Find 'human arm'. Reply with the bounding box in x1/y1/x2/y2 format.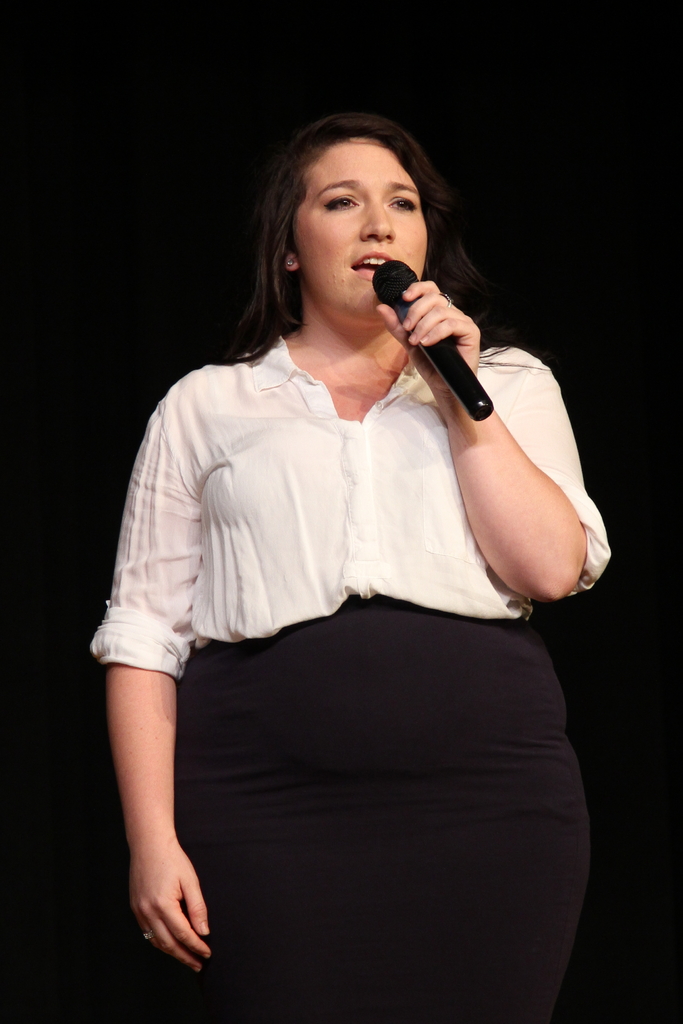
92/392/211/973.
